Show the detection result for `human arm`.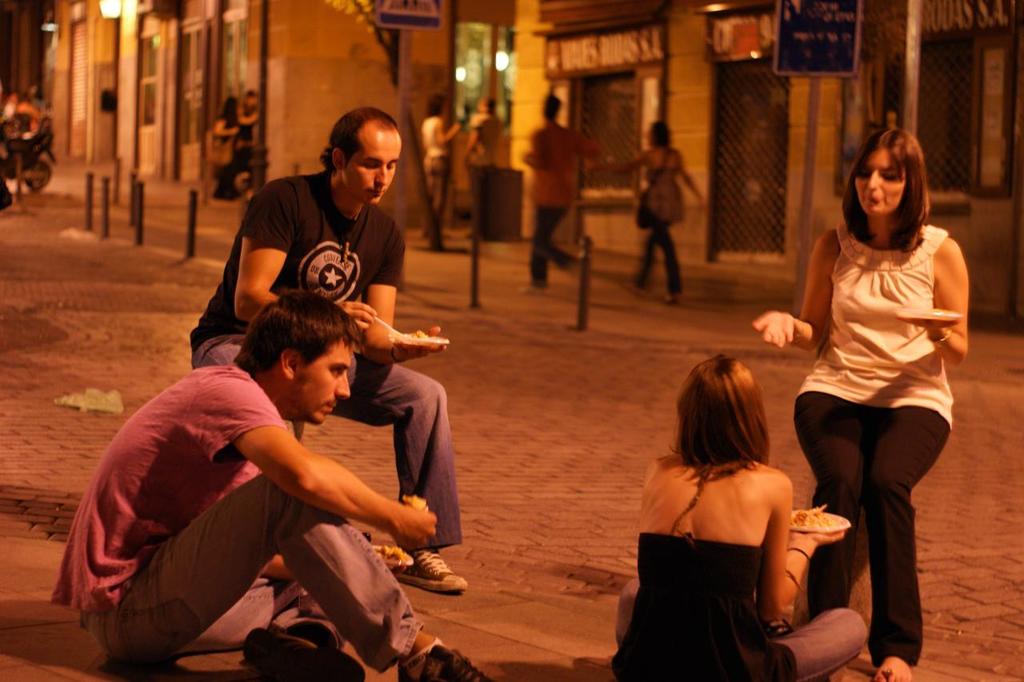
x1=461 y1=118 x2=483 y2=164.
